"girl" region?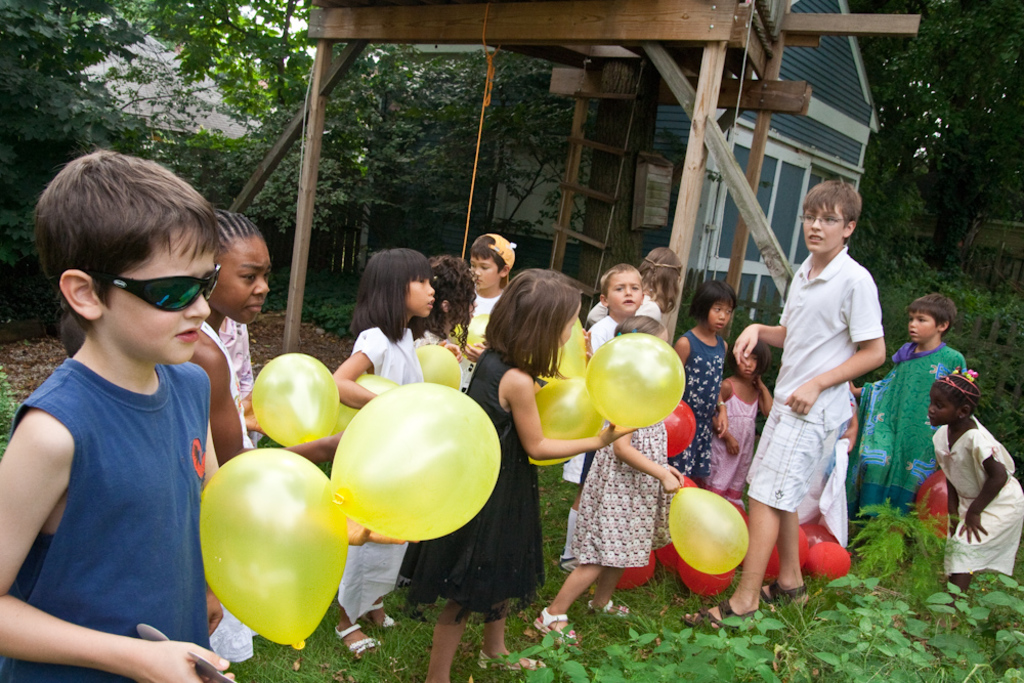
bbox=[676, 280, 733, 477]
